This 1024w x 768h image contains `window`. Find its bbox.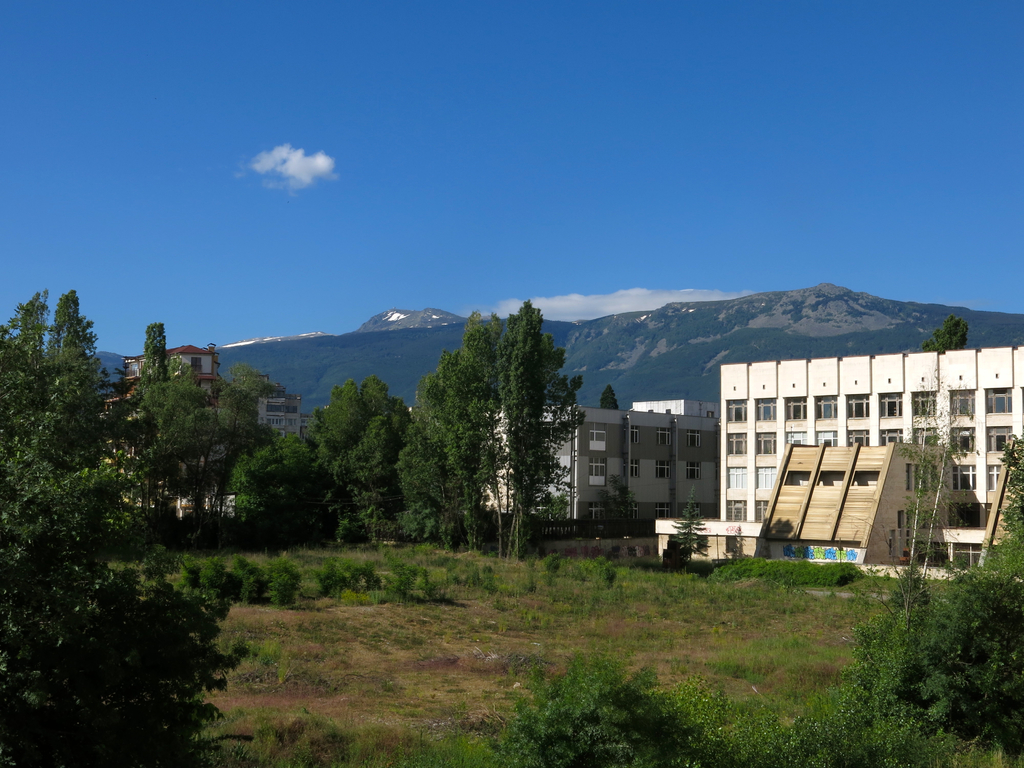
rect(723, 435, 747, 458).
